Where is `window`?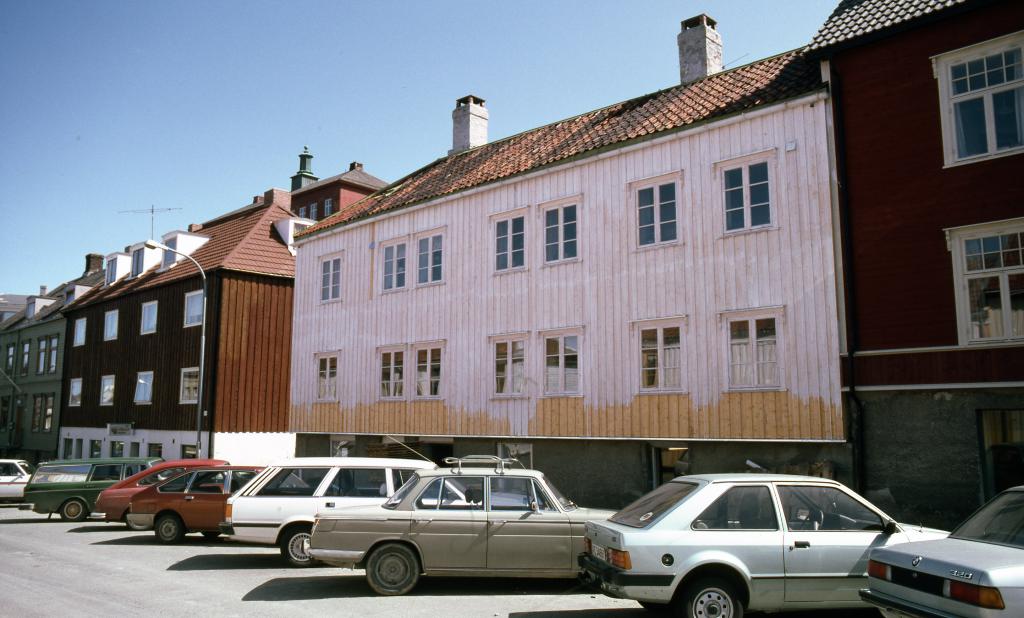
region(416, 476, 439, 510).
